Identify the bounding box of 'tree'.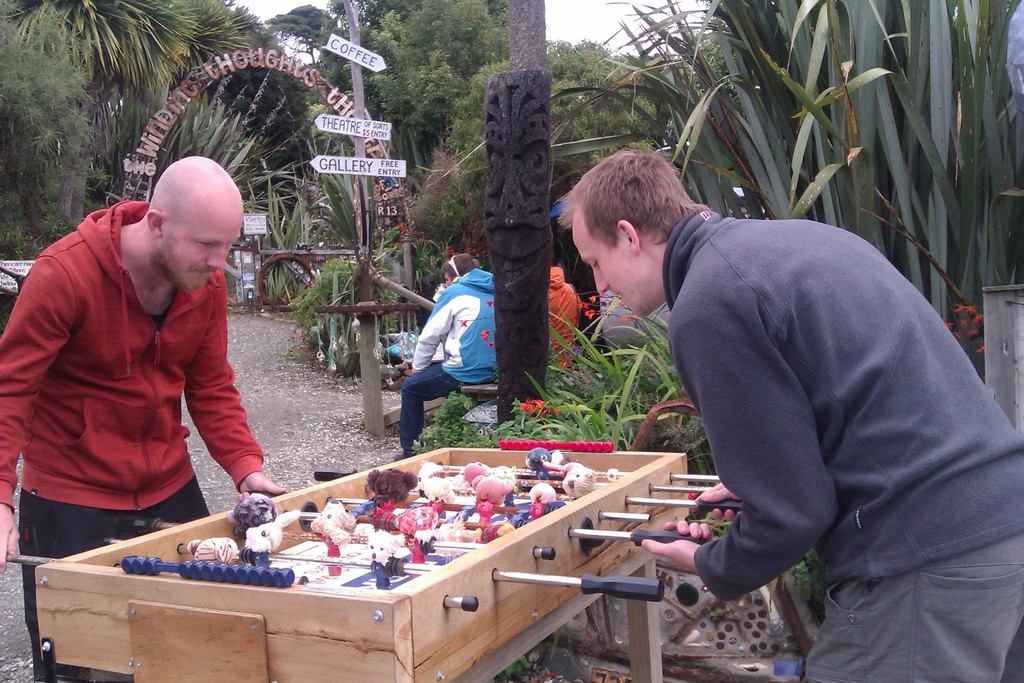
420,0,1023,434.
